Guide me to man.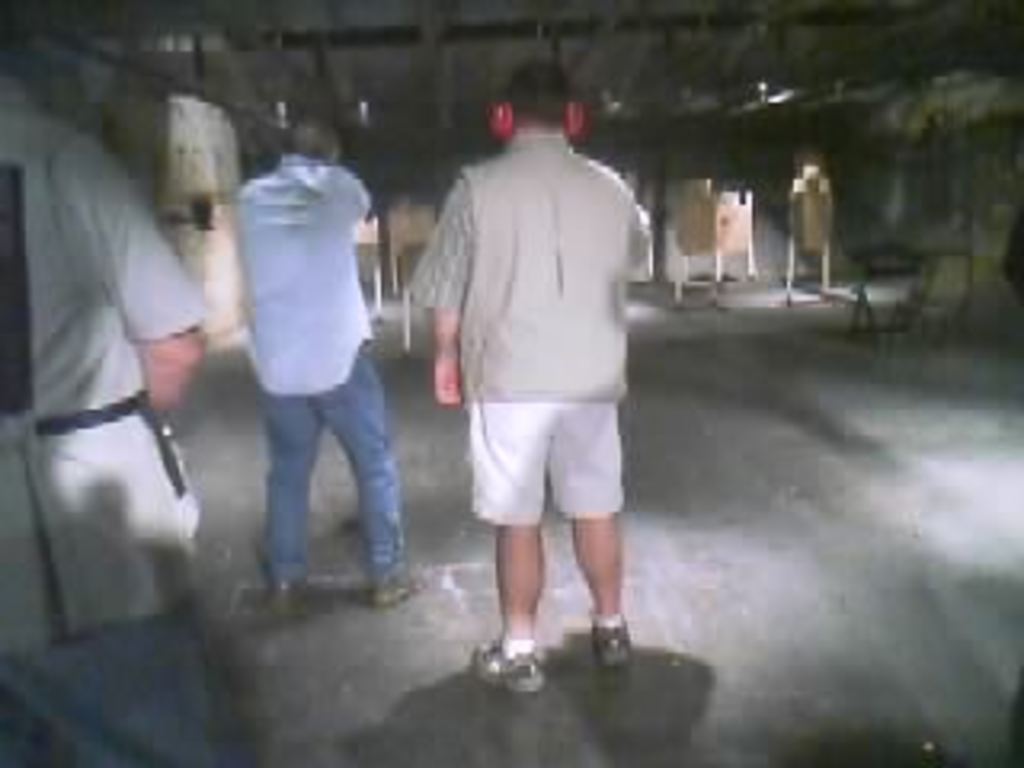
Guidance: left=0, top=61, right=234, bottom=765.
